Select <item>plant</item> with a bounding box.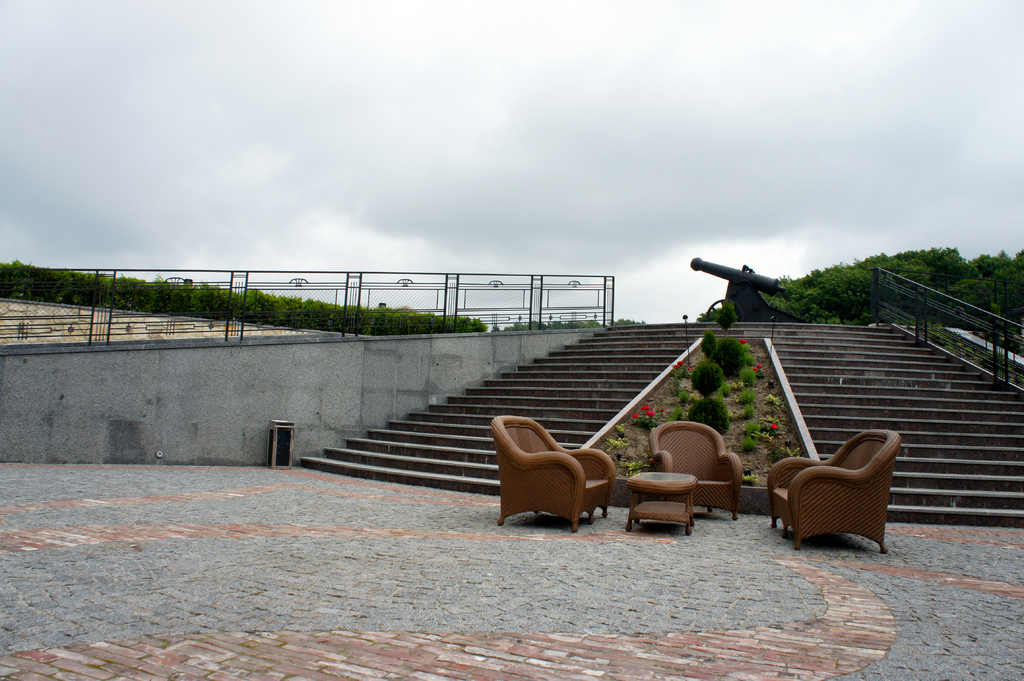
pyautogui.locateOnScreen(742, 420, 764, 440).
